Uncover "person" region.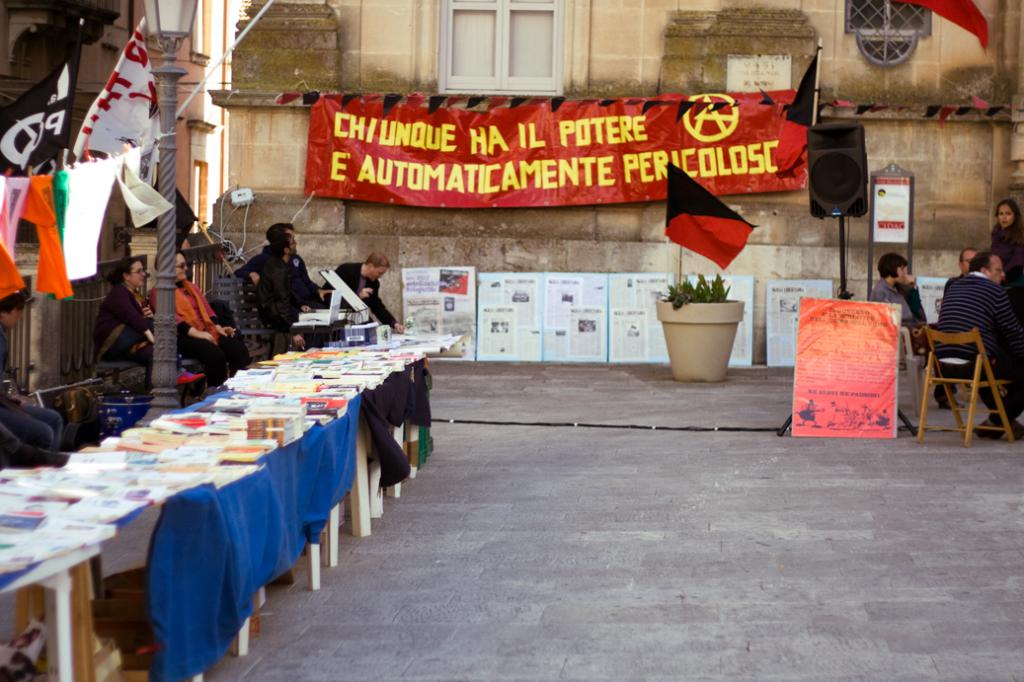
Uncovered: box(876, 252, 923, 332).
